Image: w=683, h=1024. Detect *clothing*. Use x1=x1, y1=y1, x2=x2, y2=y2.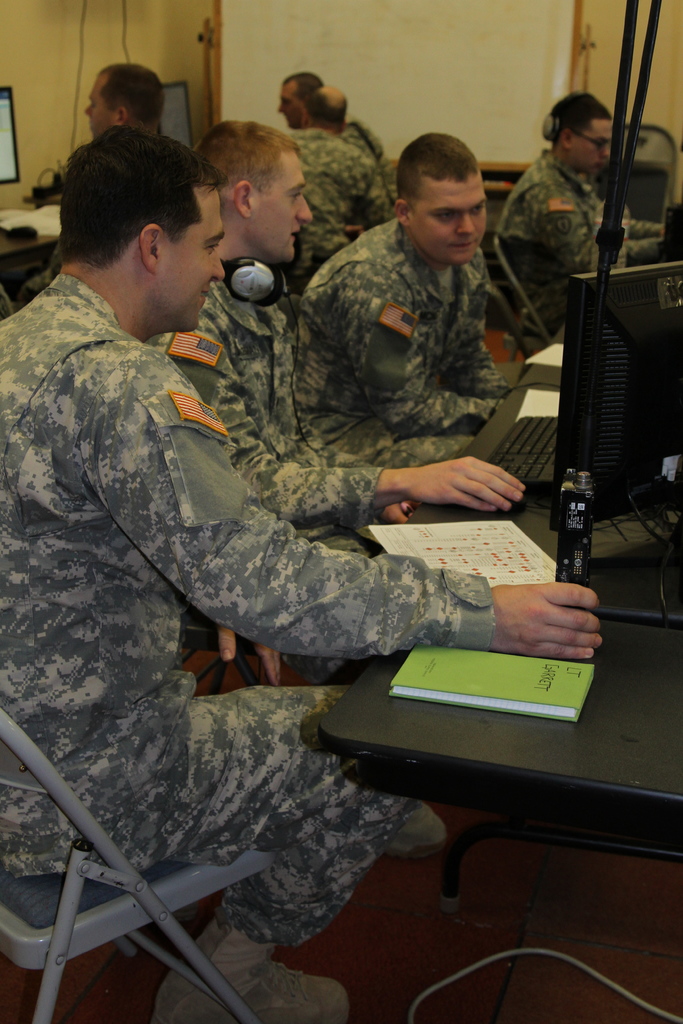
x1=499, y1=157, x2=662, y2=348.
